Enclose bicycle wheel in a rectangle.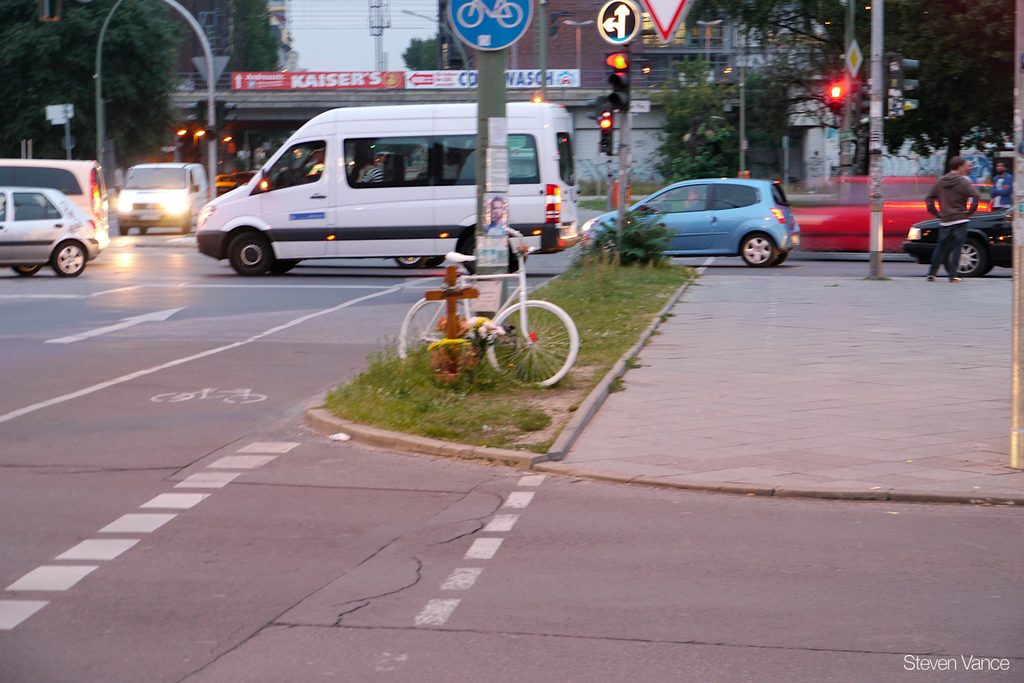
locate(496, 1, 524, 27).
